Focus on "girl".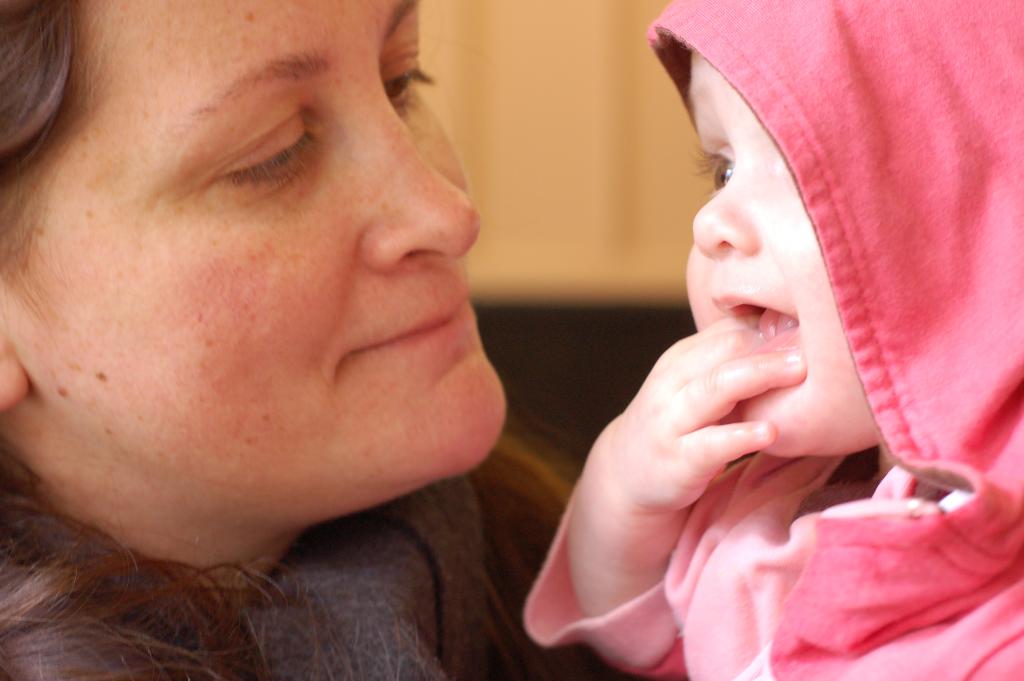
Focused at {"left": 522, "top": 0, "right": 1023, "bottom": 680}.
